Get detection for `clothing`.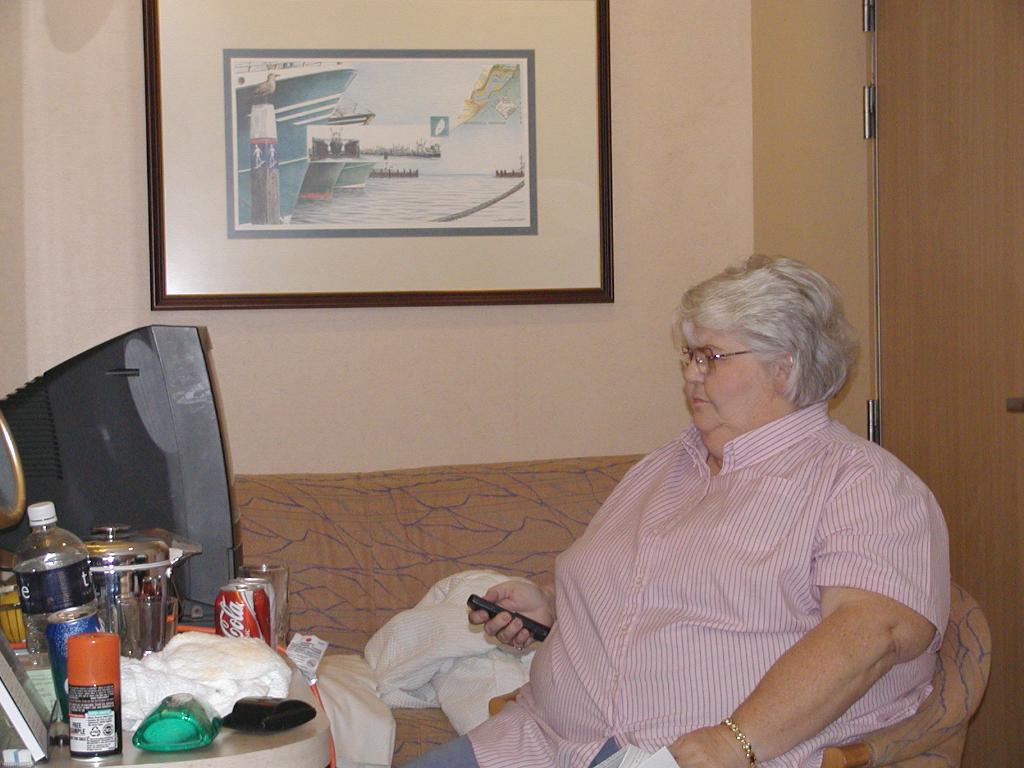
Detection: BBox(431, 292, 973, 767).
